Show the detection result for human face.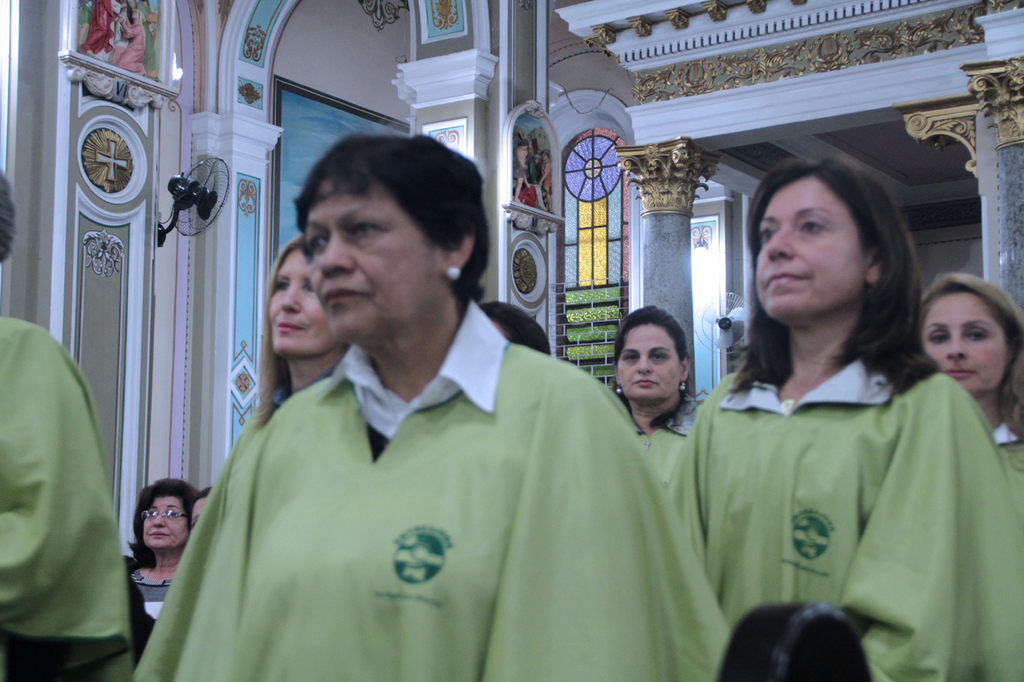
[267,249,339,357].
